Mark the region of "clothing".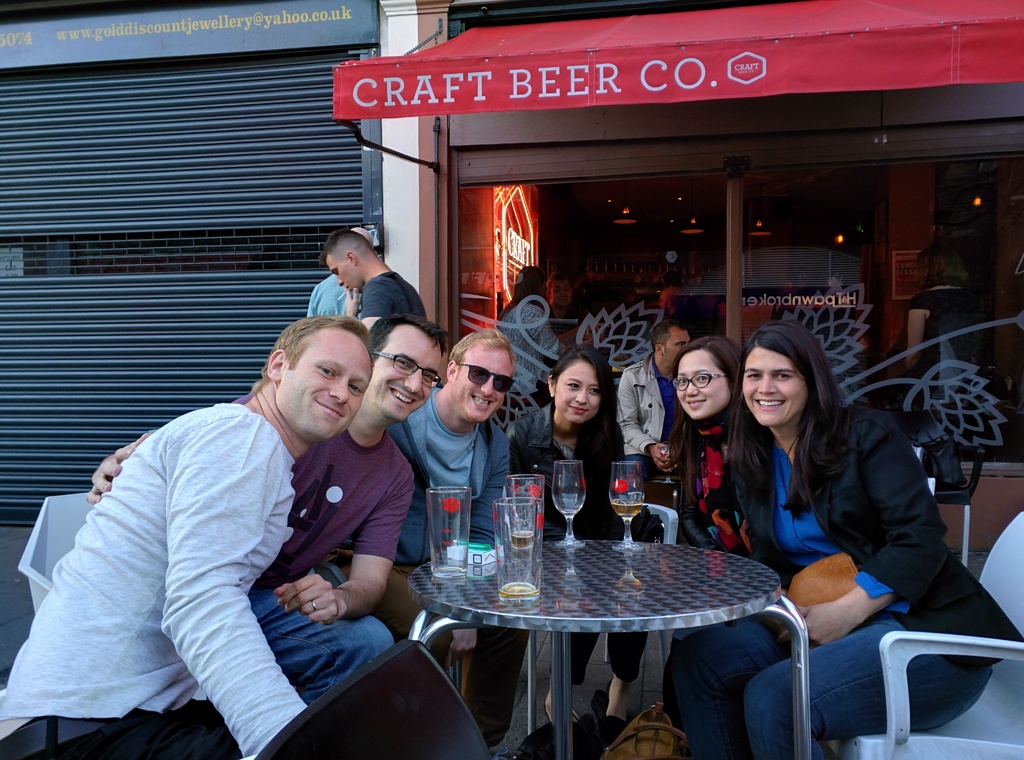
Region: region(250, 321, 442, 700).
